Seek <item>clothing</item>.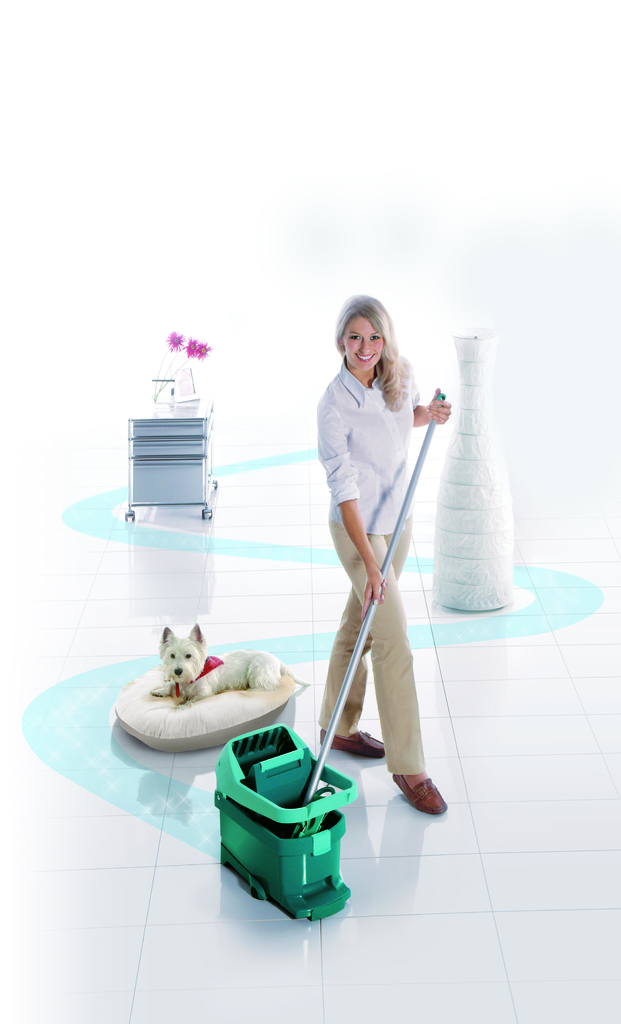
BBox(310, 328, 442, 838).
